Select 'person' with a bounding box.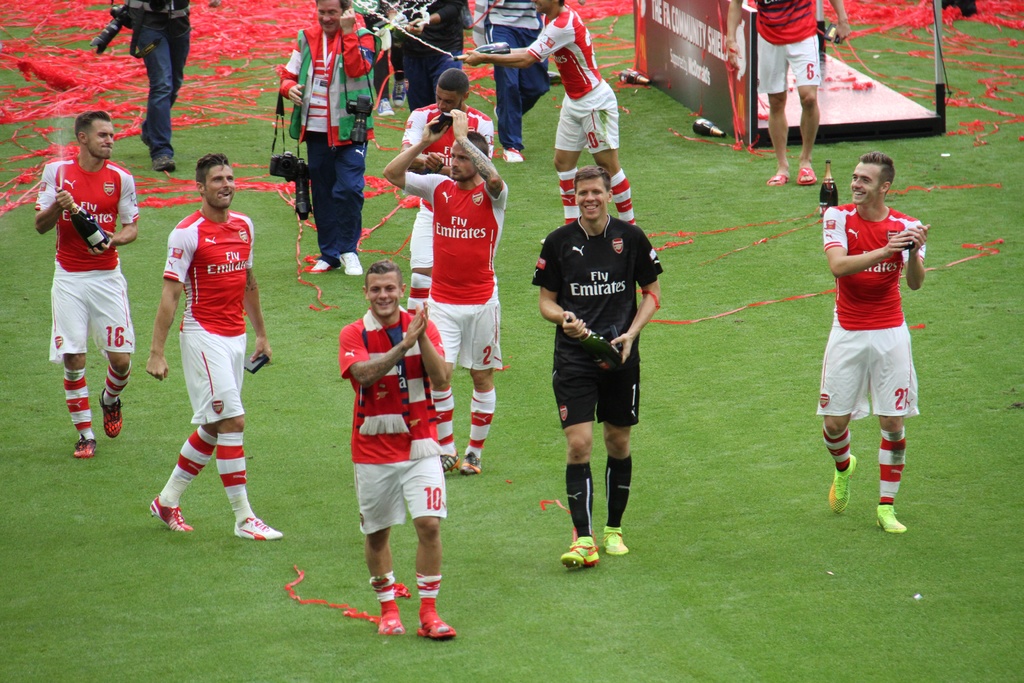
813:149:931:539.
